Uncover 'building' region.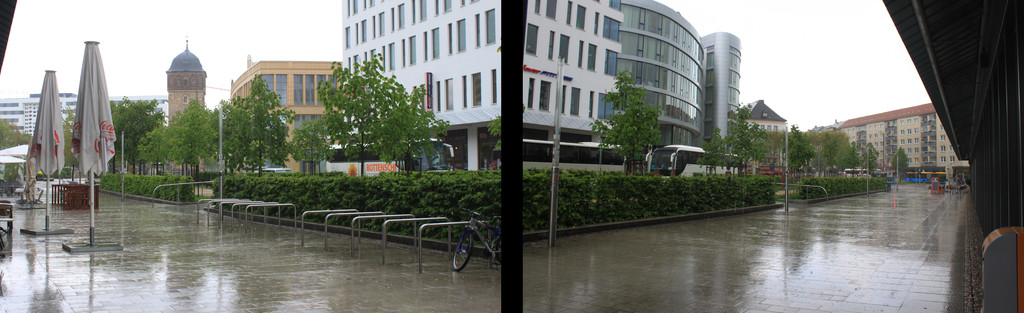
Uncovered: 0, 91, 83, 139.
